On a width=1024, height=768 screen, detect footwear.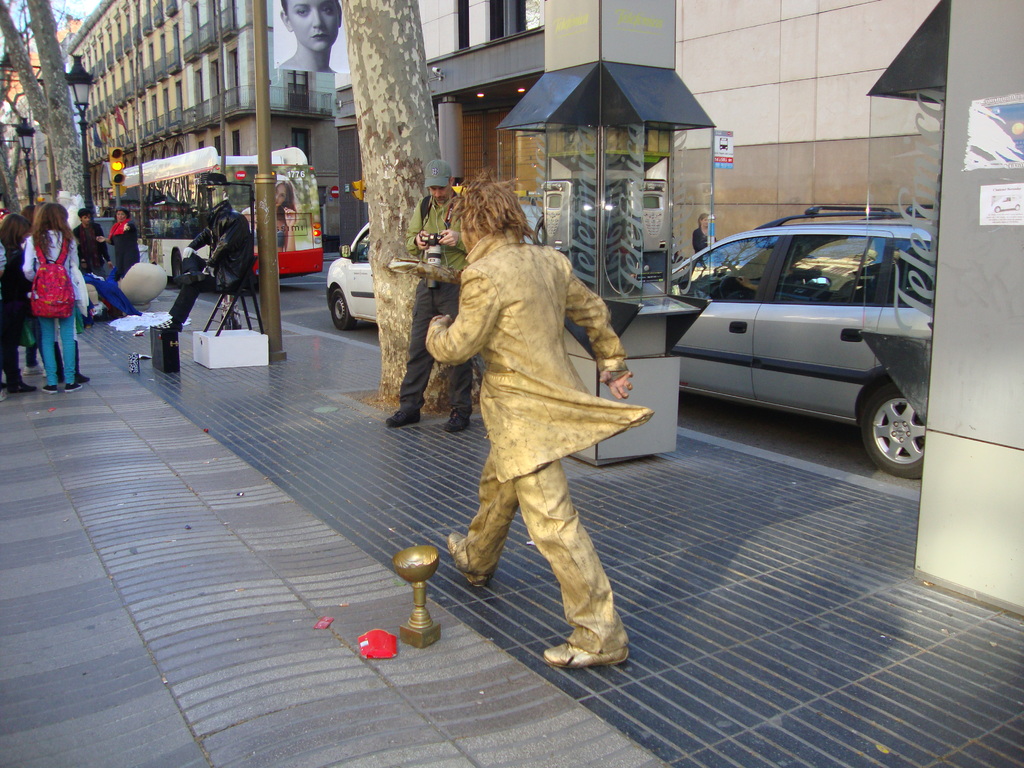
BBox(0, 349, 42, 393).
